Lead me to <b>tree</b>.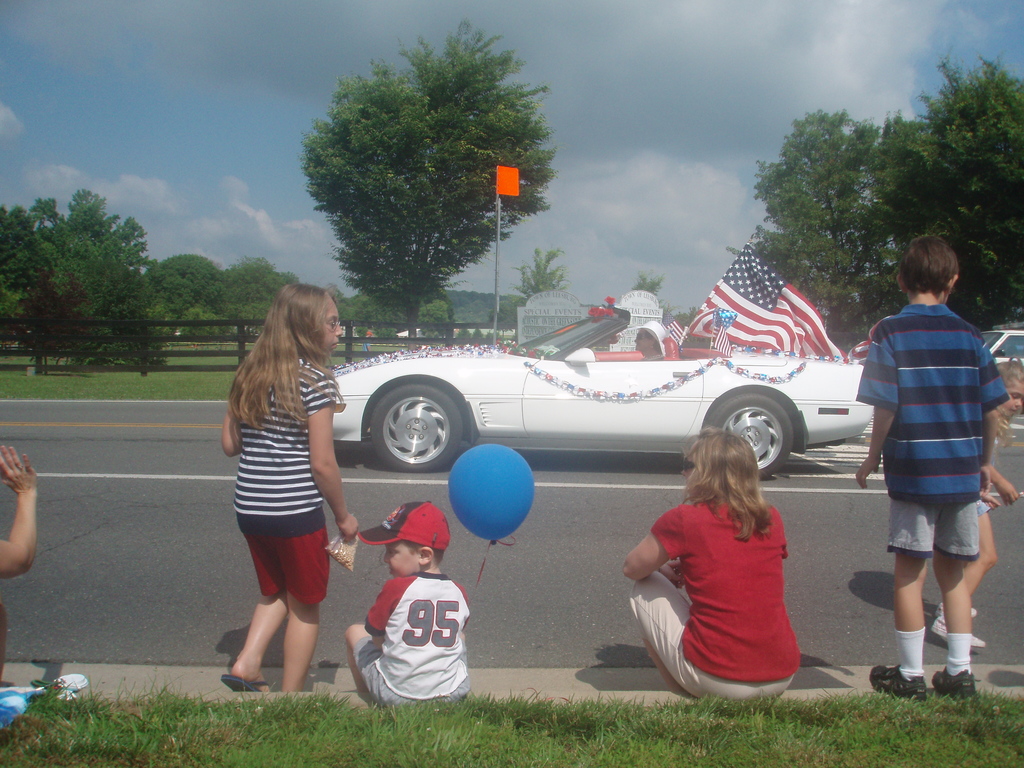
Lead to <bbox>644, 277, 660, 291</bbox>.
